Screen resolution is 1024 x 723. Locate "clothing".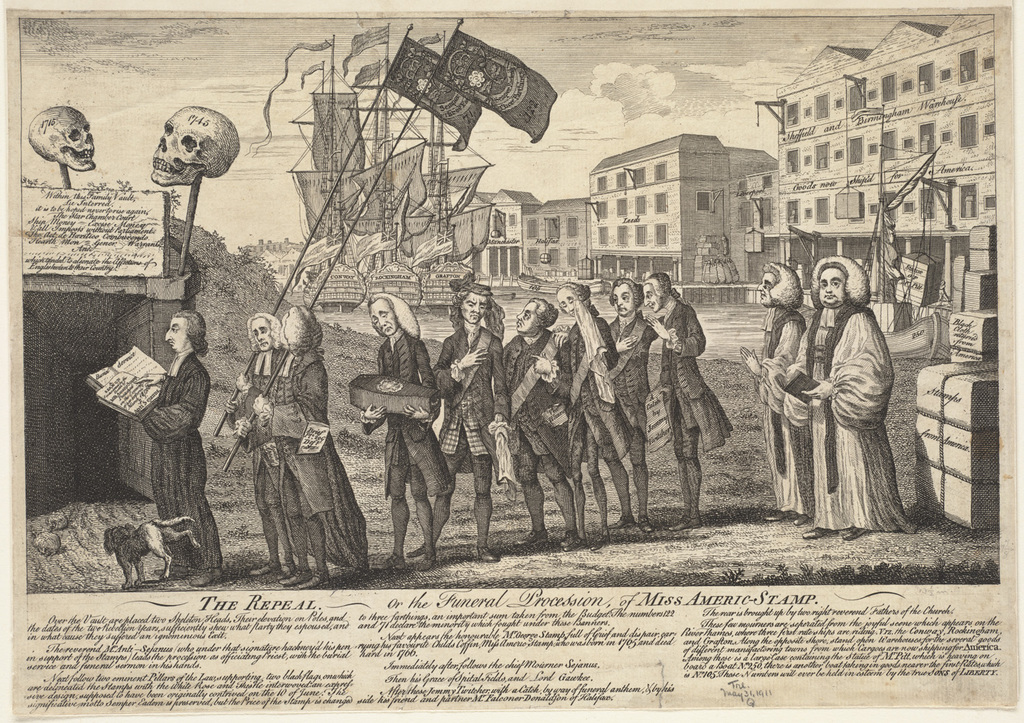
box(791, 244, 950, 531).
